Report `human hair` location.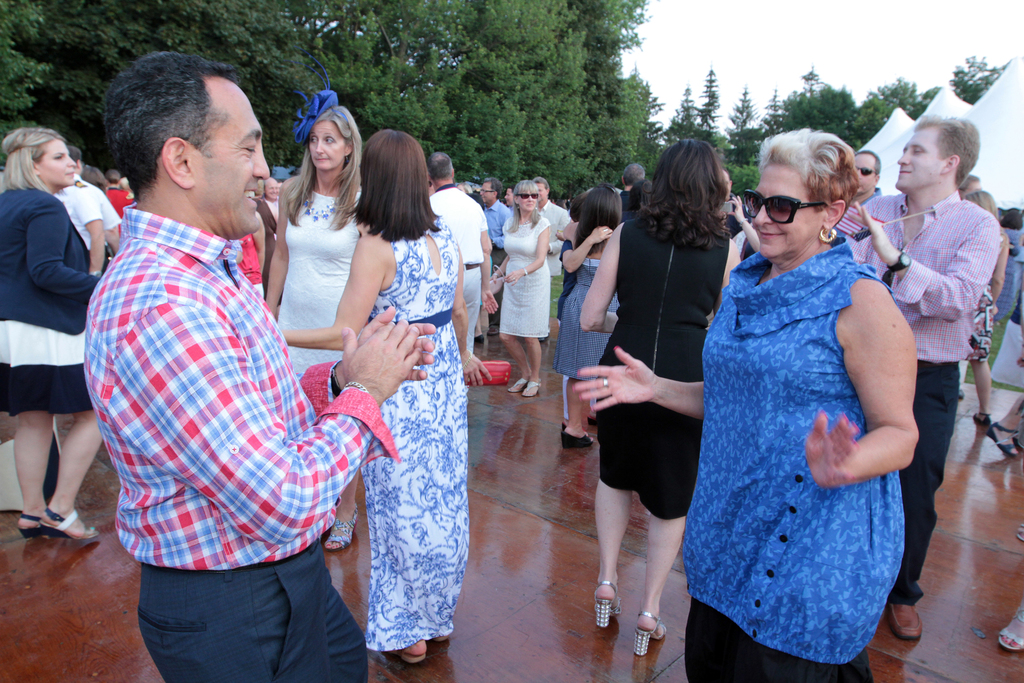
Report: {"x1": 635, "y1": 139, "x2": 735, "y2": 246}.
